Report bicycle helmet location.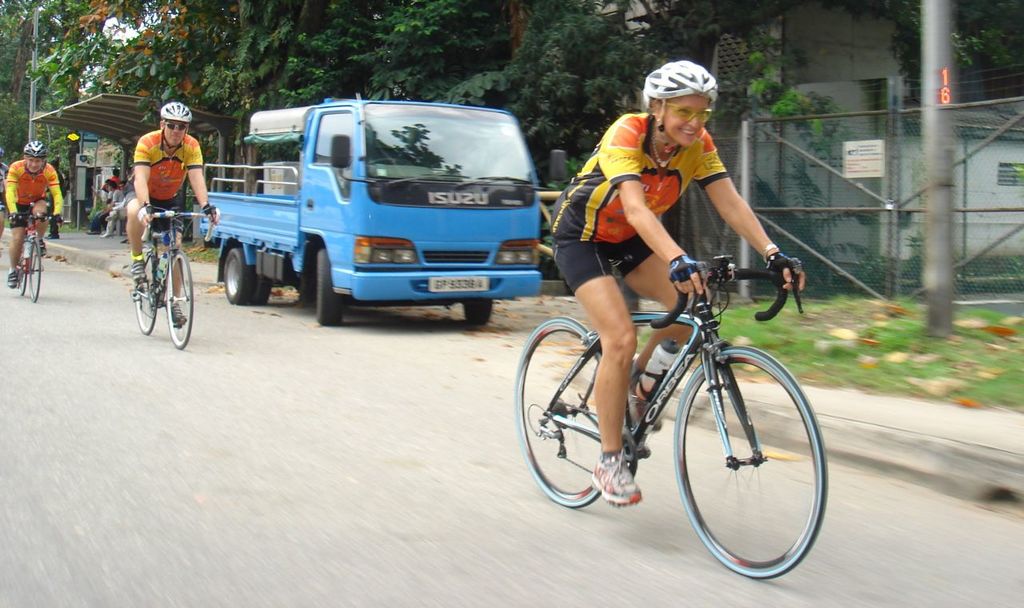
Report: left=163, top=97, right=190, bottom=126.
